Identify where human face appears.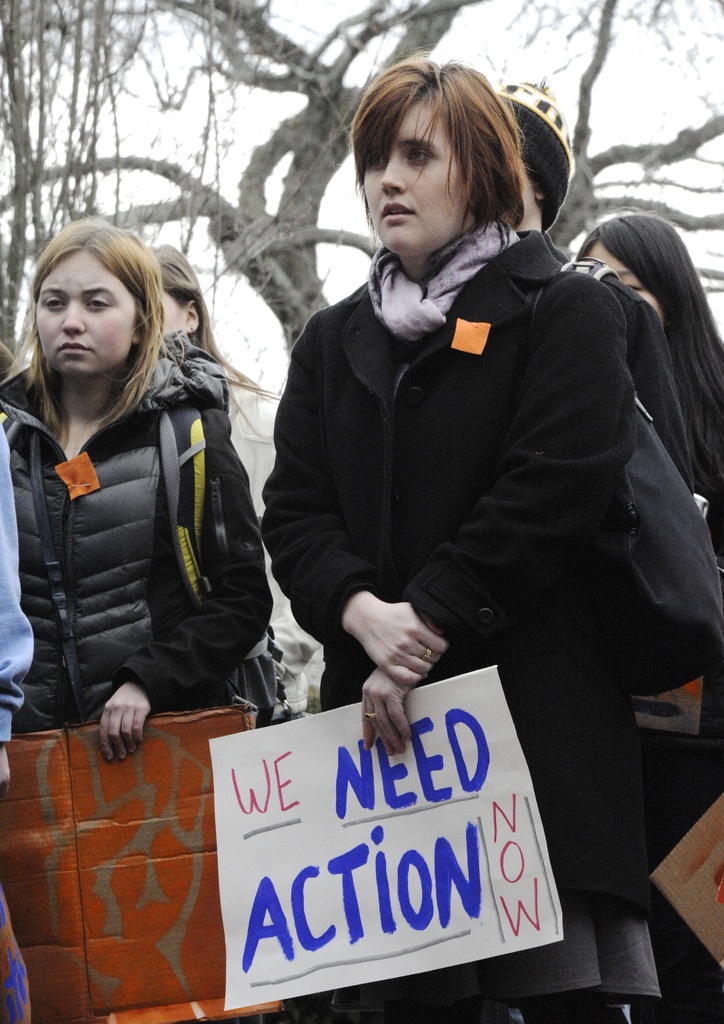
Appears at 155:285:181:335.
